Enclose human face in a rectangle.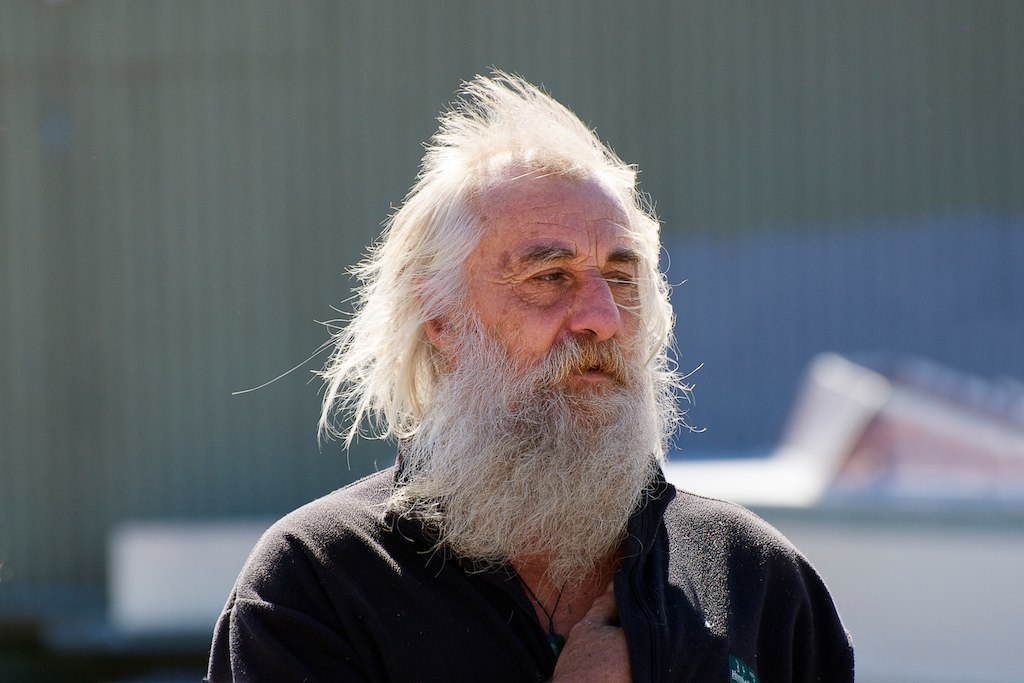
box(463, 171, 645, 401).
